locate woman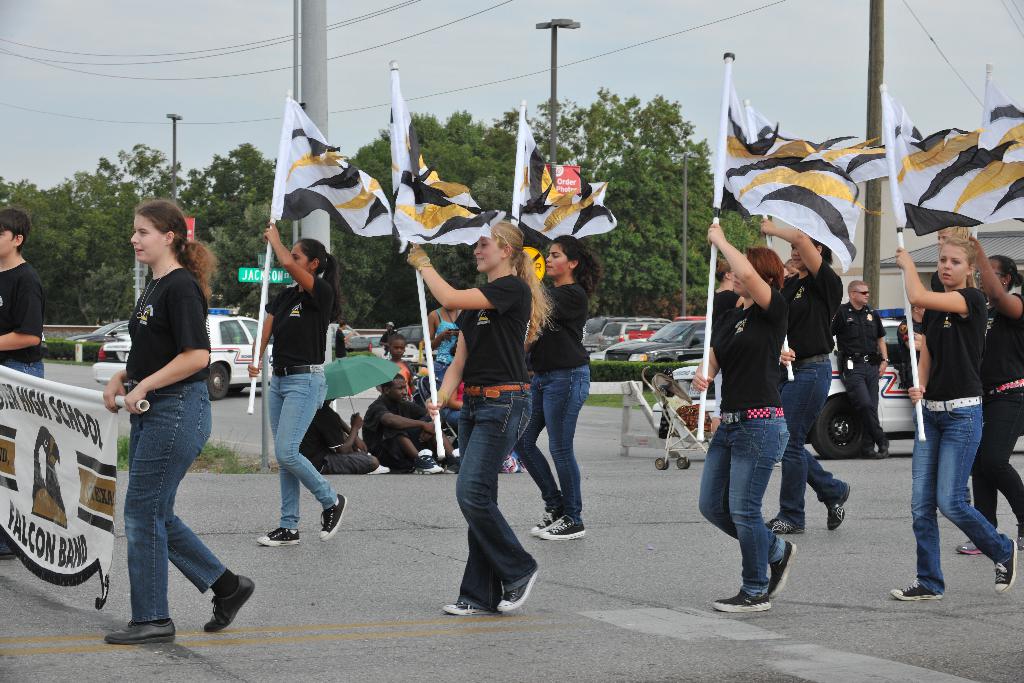
{"left": 964, "top": 227, "right": 1023, "bottom": 557}
